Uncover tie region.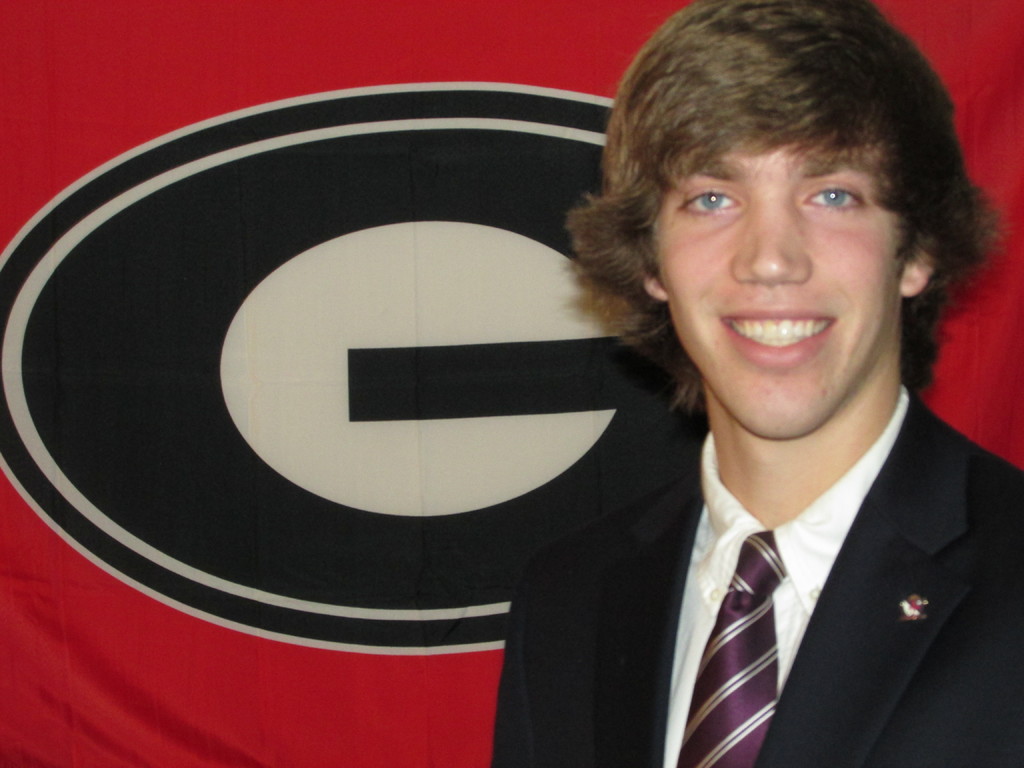
Uncovered: 676, 531, 794, 765.
